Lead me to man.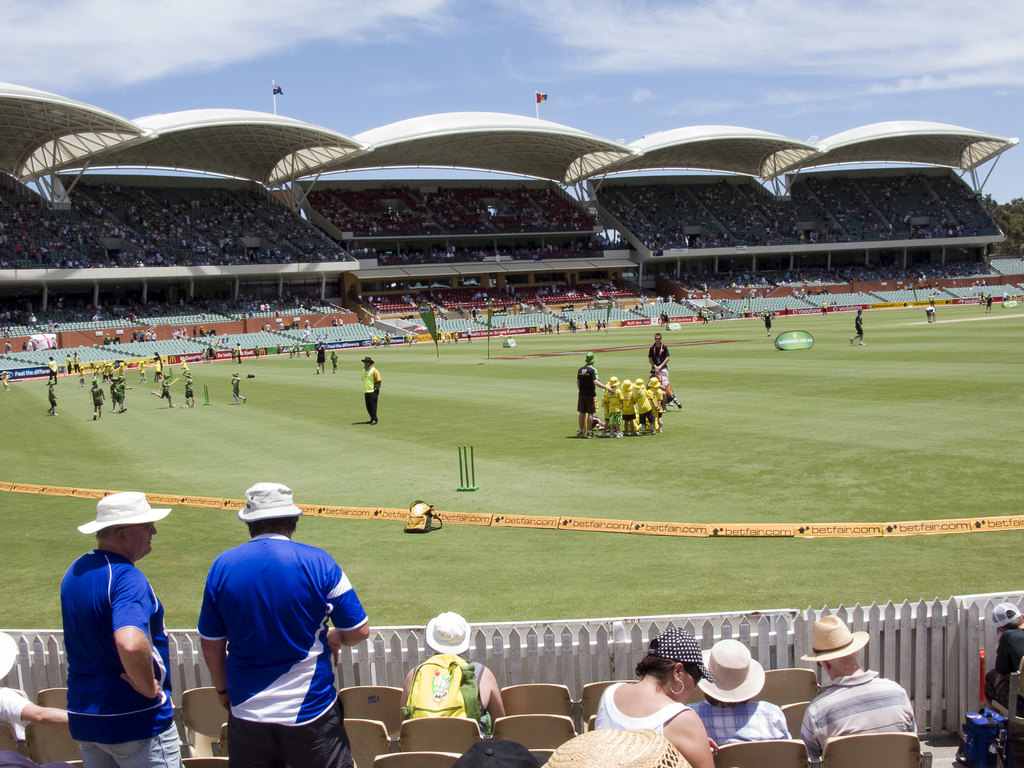
Lead to [x1=359, y1=354, x2=381, y2=426].
